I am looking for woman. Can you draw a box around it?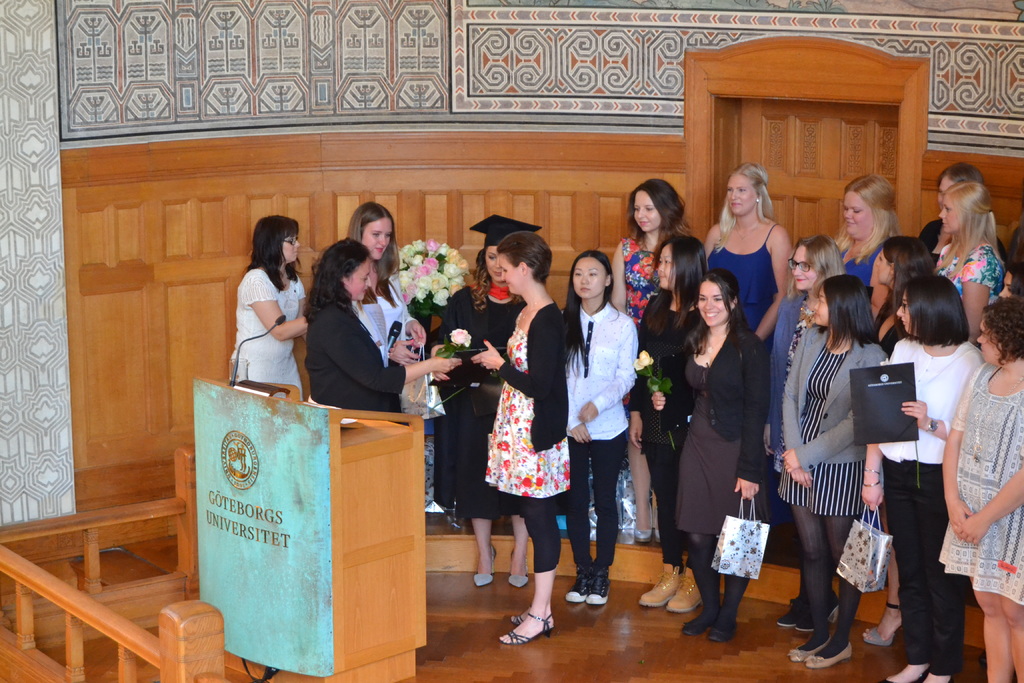
Sure, the bounding box is x1=227, y1=215, x2=309, y2=404.
